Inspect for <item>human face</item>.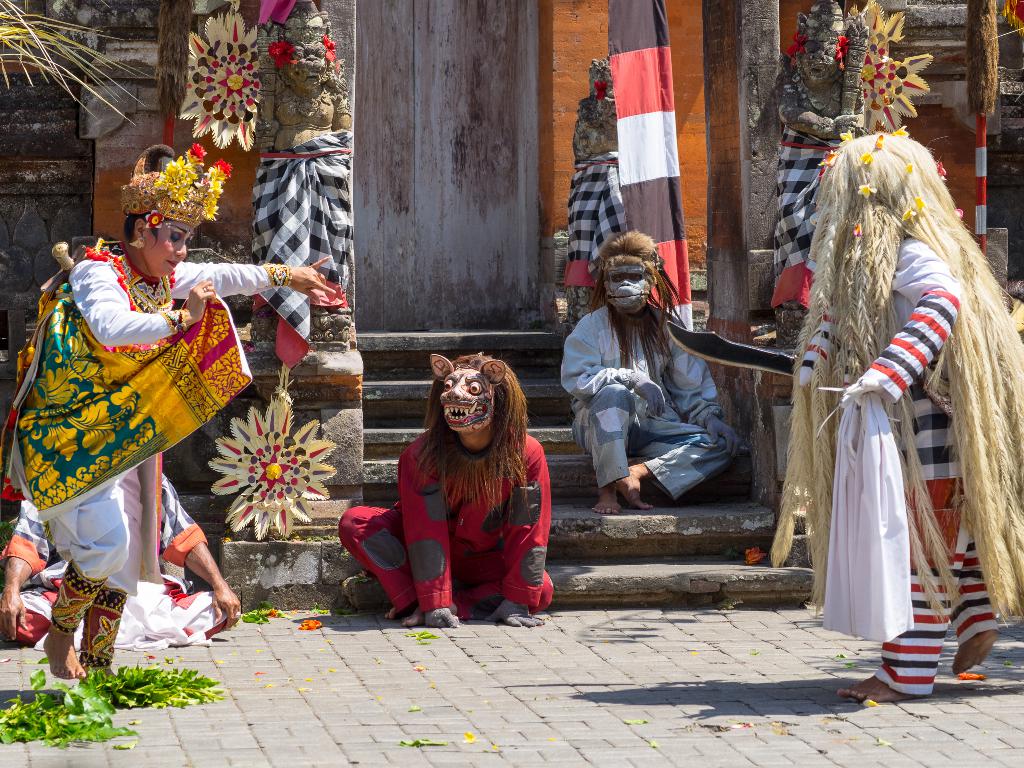
Inspection: box(149, 227, 193, 274).
